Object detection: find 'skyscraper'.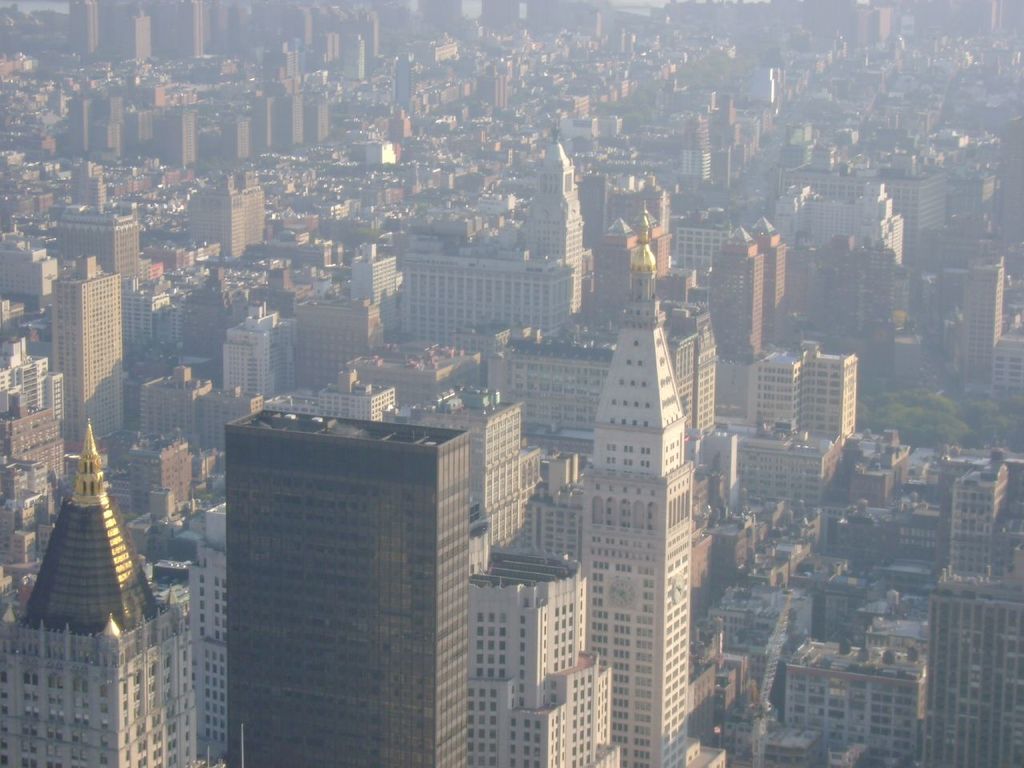
<bbox>767, 630, 945, 766</bbox>.
